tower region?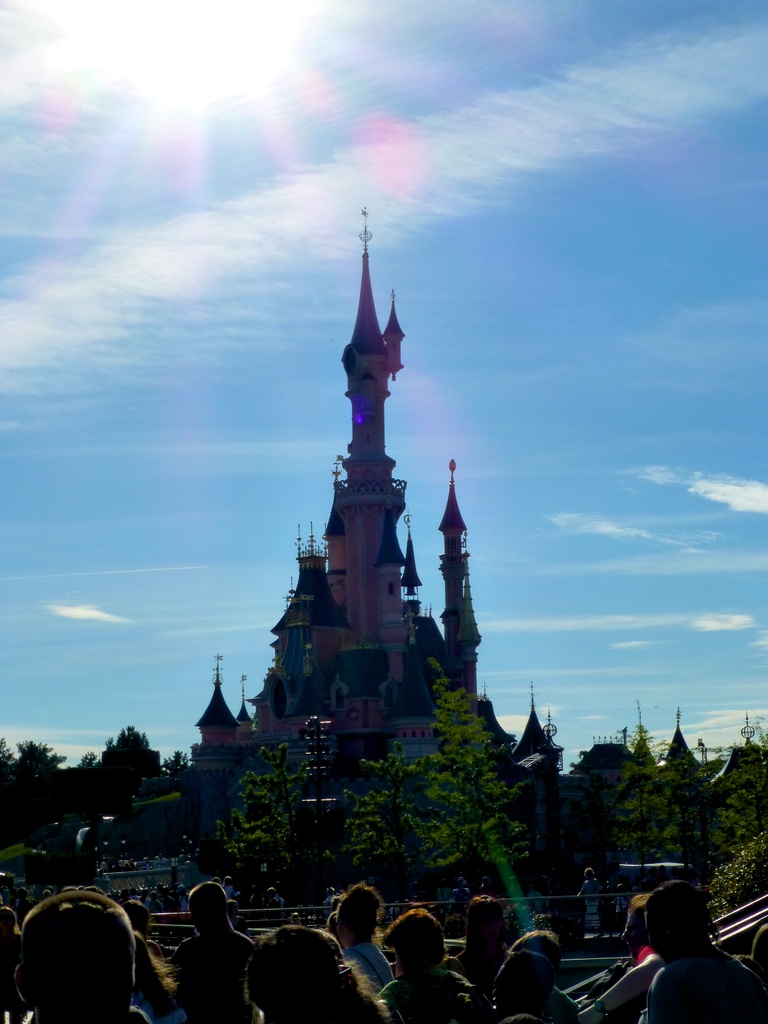
<bbox>195, 200, 563, 873</bbox>
